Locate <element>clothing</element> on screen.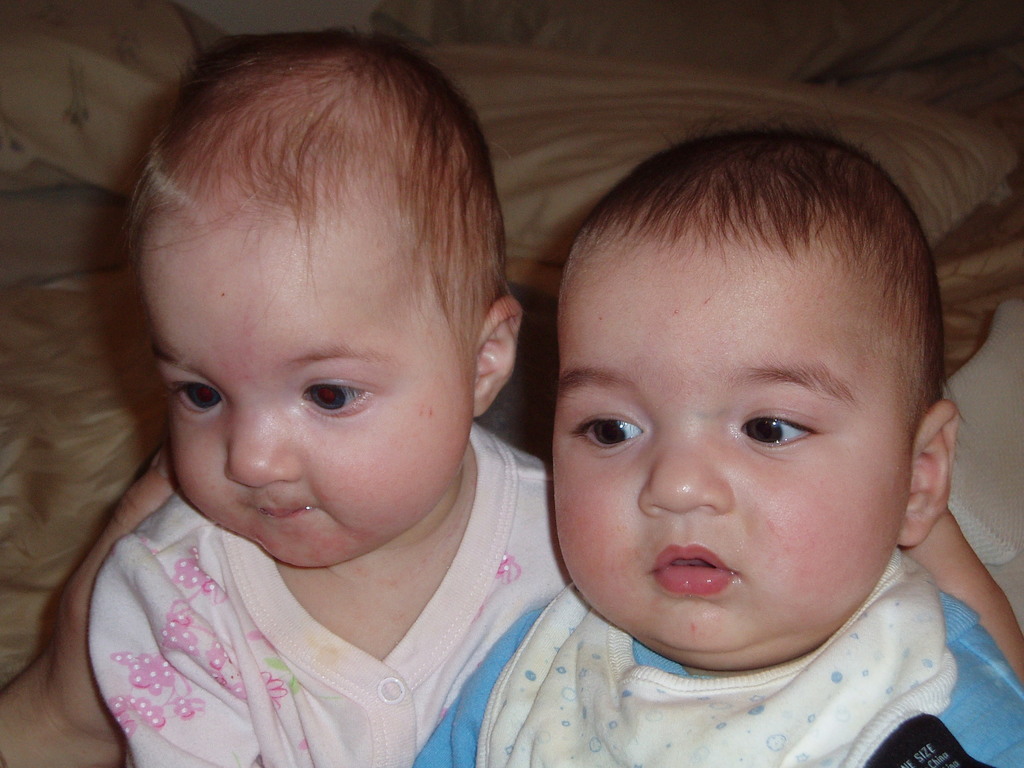
On screen at x1=401, y1=575, x2=1023, y2=767.
